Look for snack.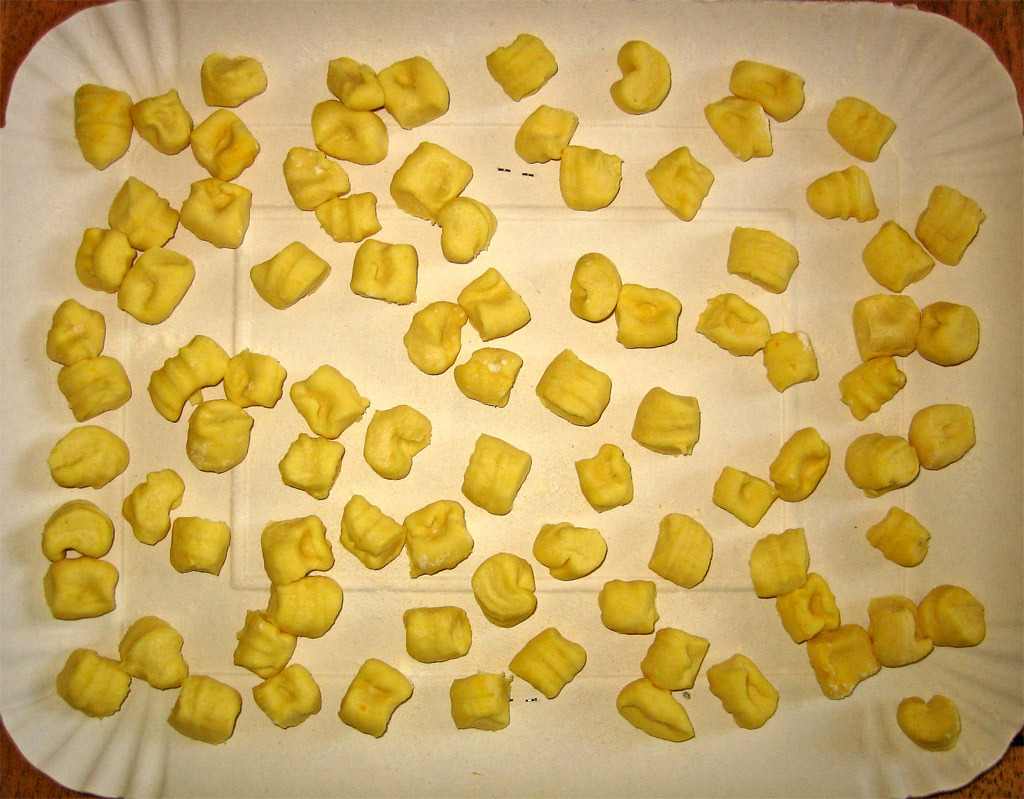
Found: 289, 368, 368, 439.
